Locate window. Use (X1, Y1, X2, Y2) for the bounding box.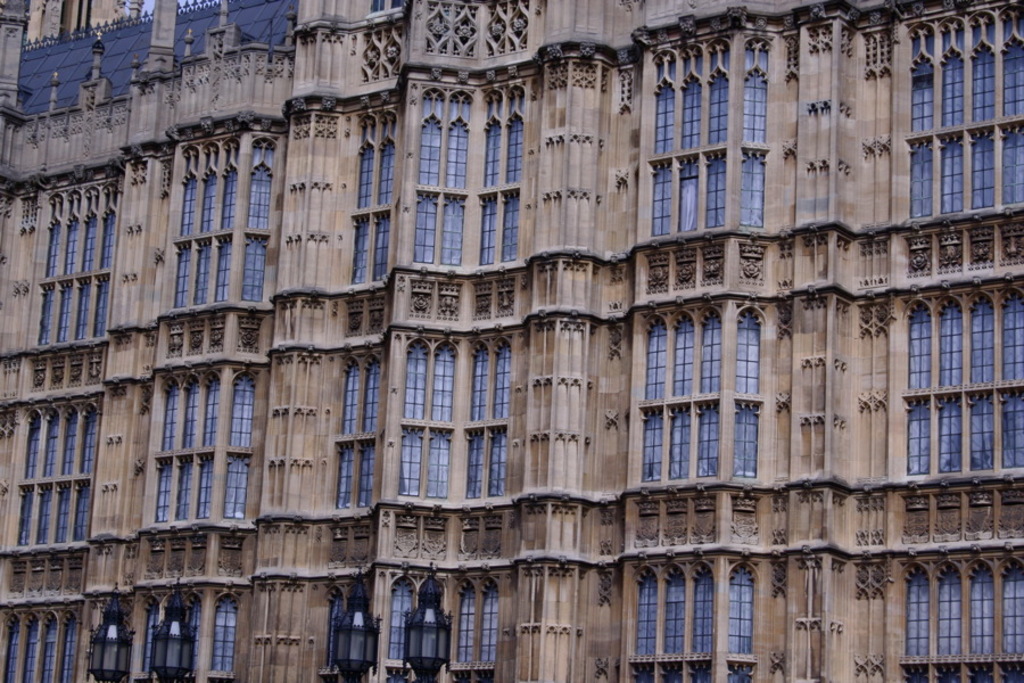
(477, 573, 501, 661).
